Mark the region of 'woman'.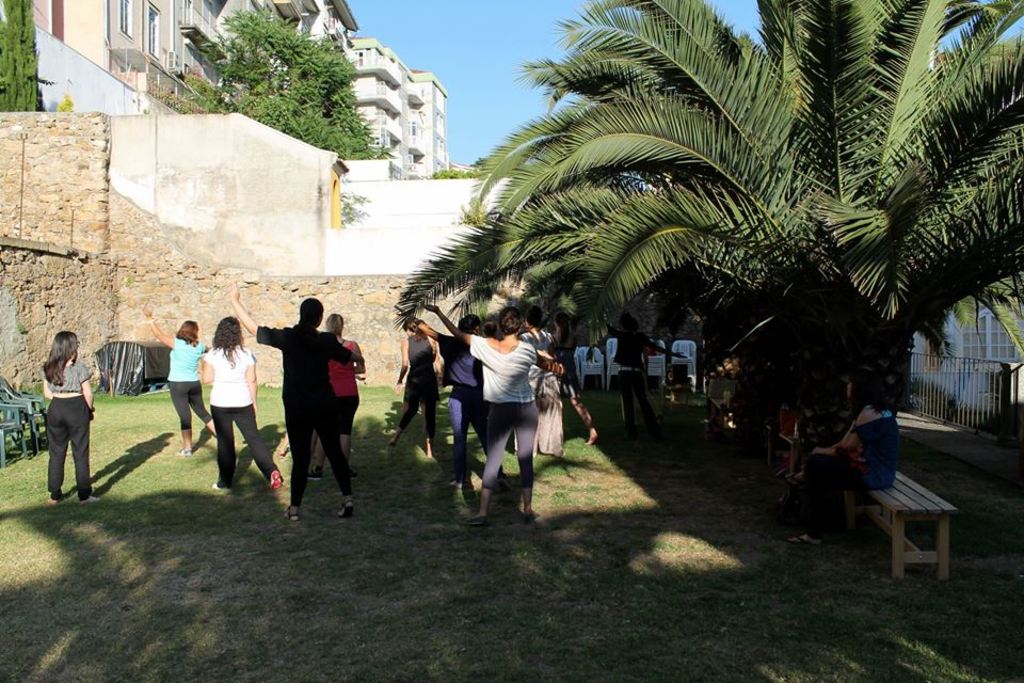
Region: x1=786 y1=369 x2=899 y2=546.
